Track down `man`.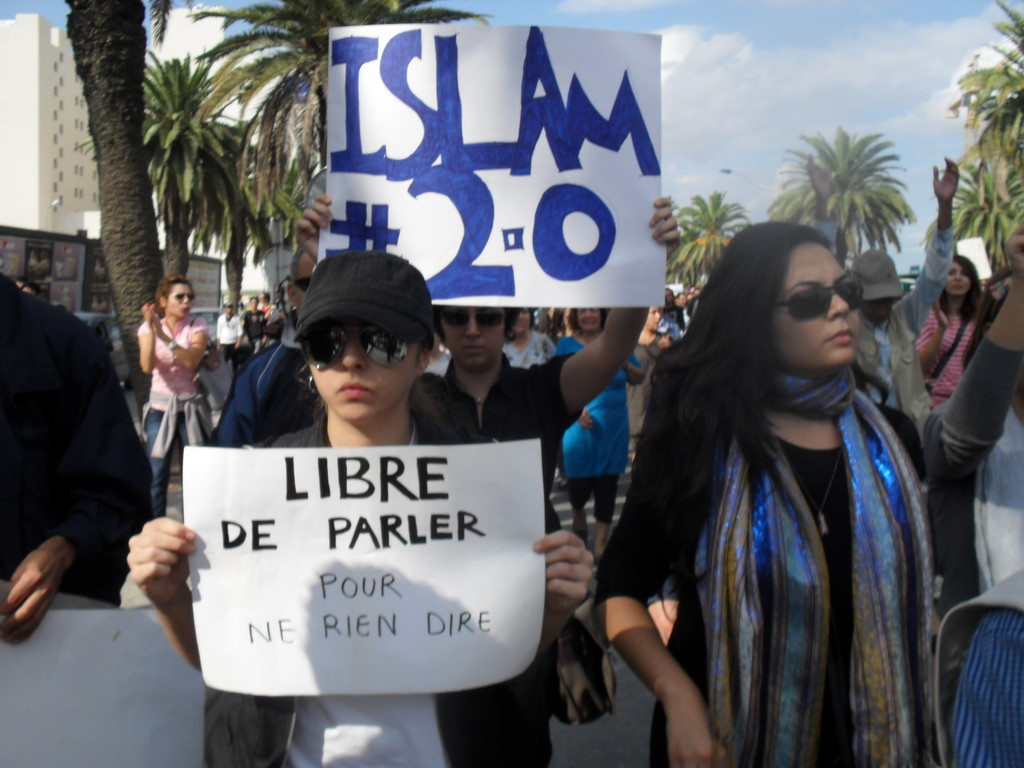
Tracked to {"x1": 676, "y1": 289, "x2": 687, "y2": 305}.
